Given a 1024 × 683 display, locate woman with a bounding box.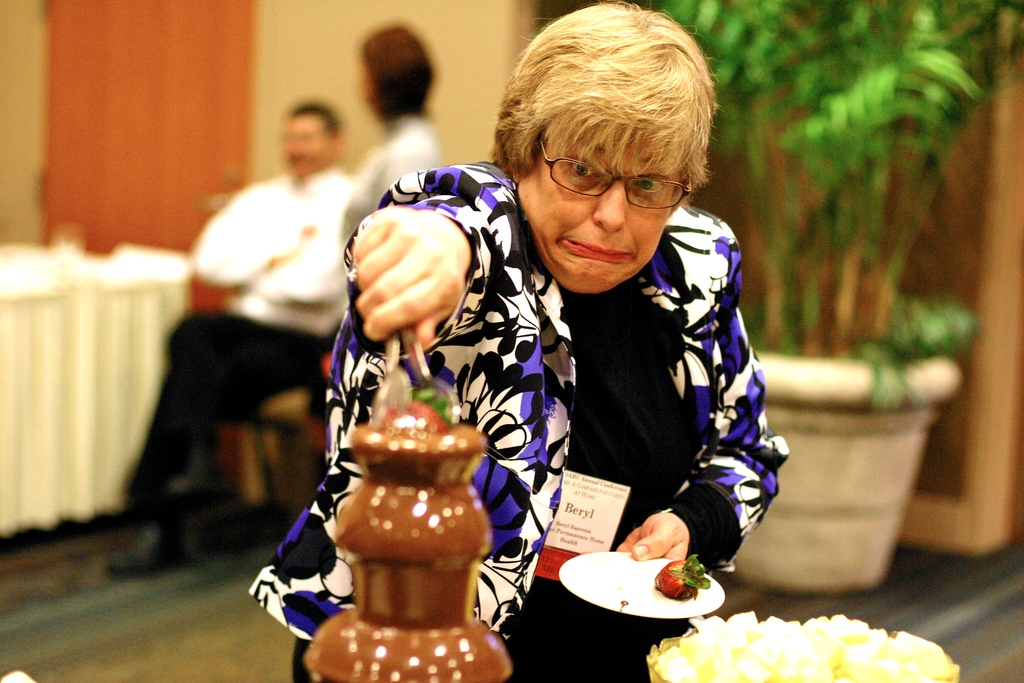
Located: region(249, 0, 791, 682).
